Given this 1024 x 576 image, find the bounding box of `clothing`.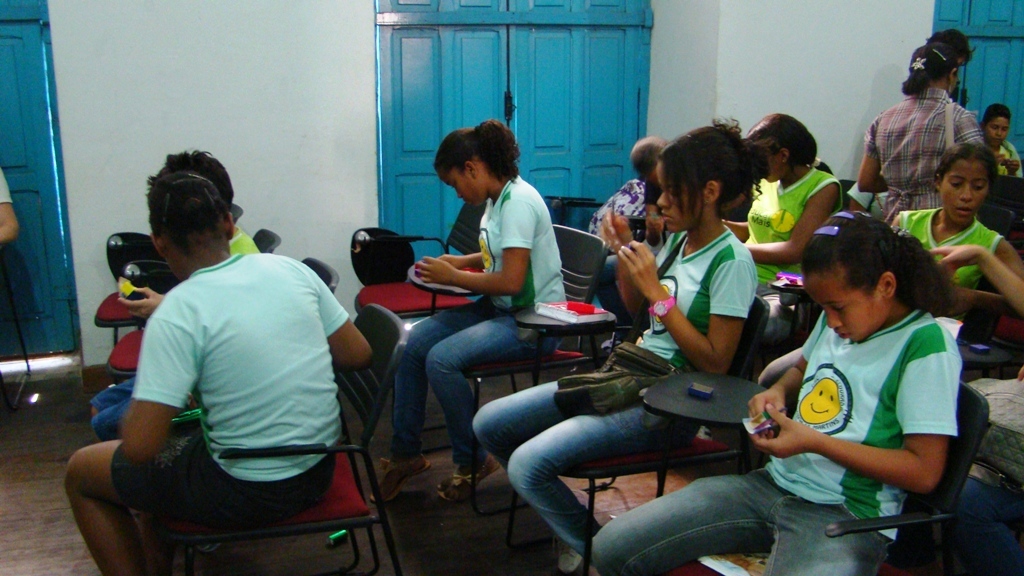
[x1=0, y1=170, x2=13, y2=211].
